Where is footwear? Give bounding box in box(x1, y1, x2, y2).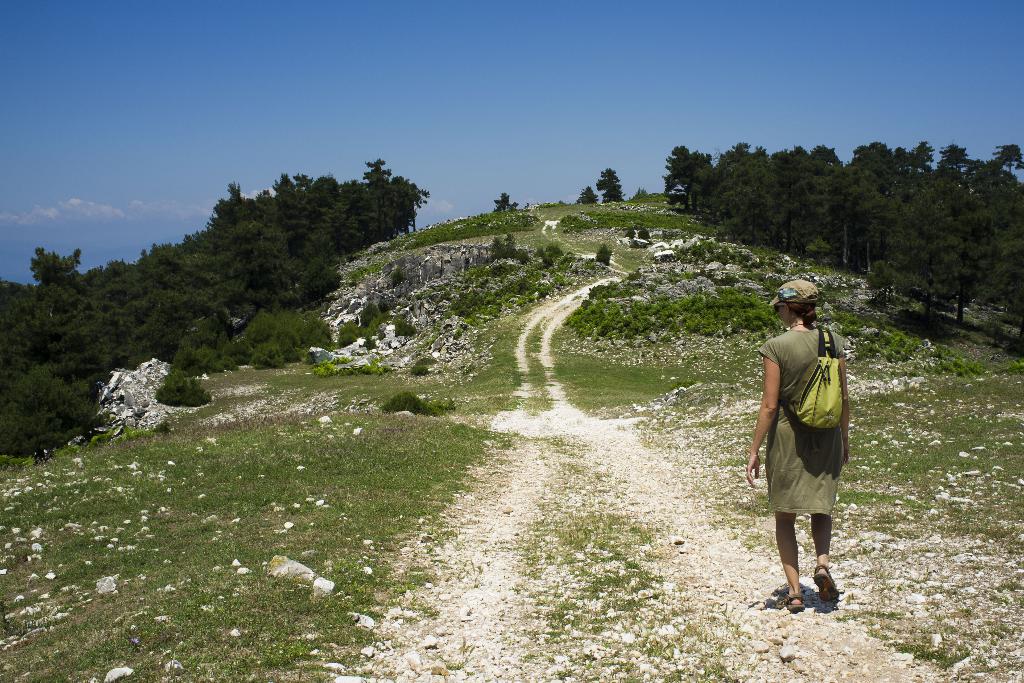
box(789, 593, 808, 609).
